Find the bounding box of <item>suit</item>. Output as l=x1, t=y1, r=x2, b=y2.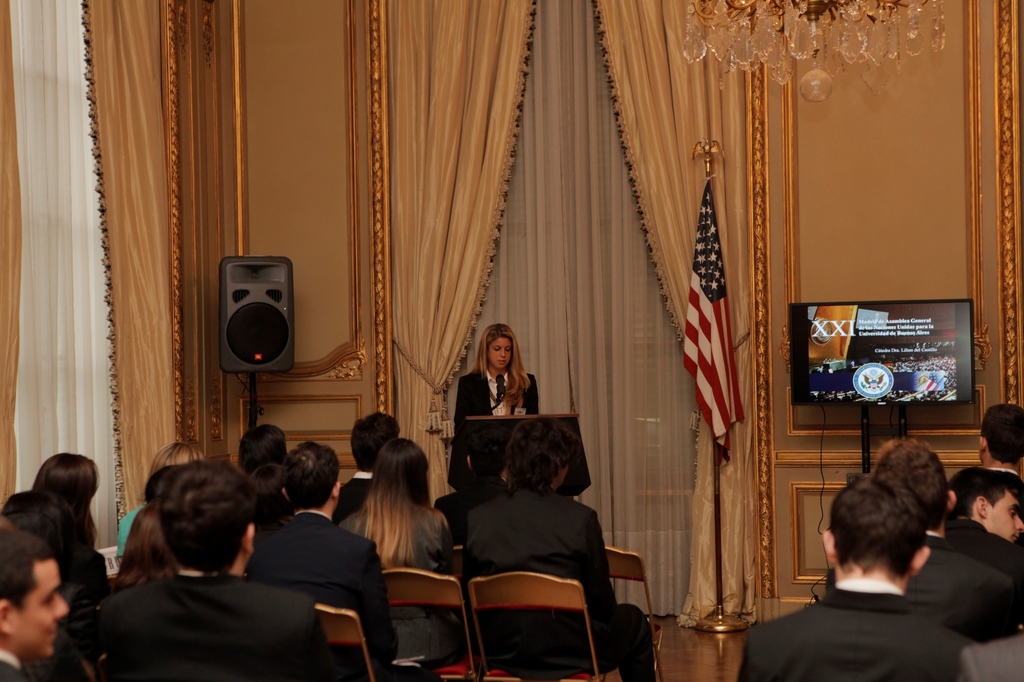
l=990, t=466, r=1023, b=495.
